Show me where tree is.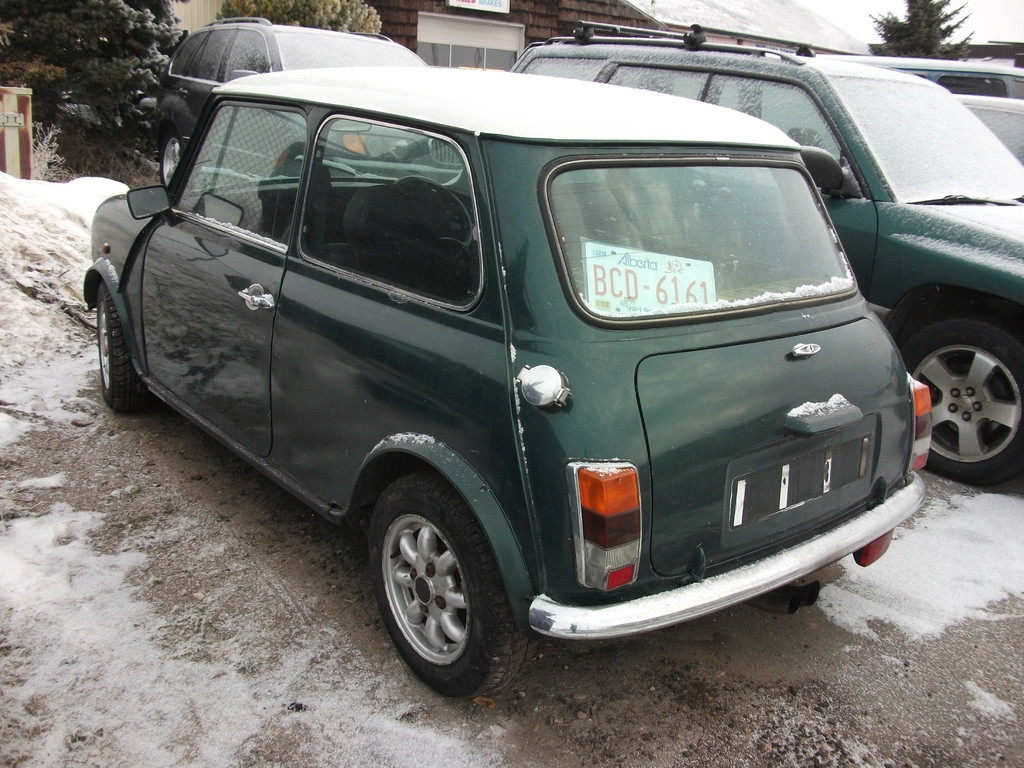
tree is at select_region(865, 0, 976, 57).
